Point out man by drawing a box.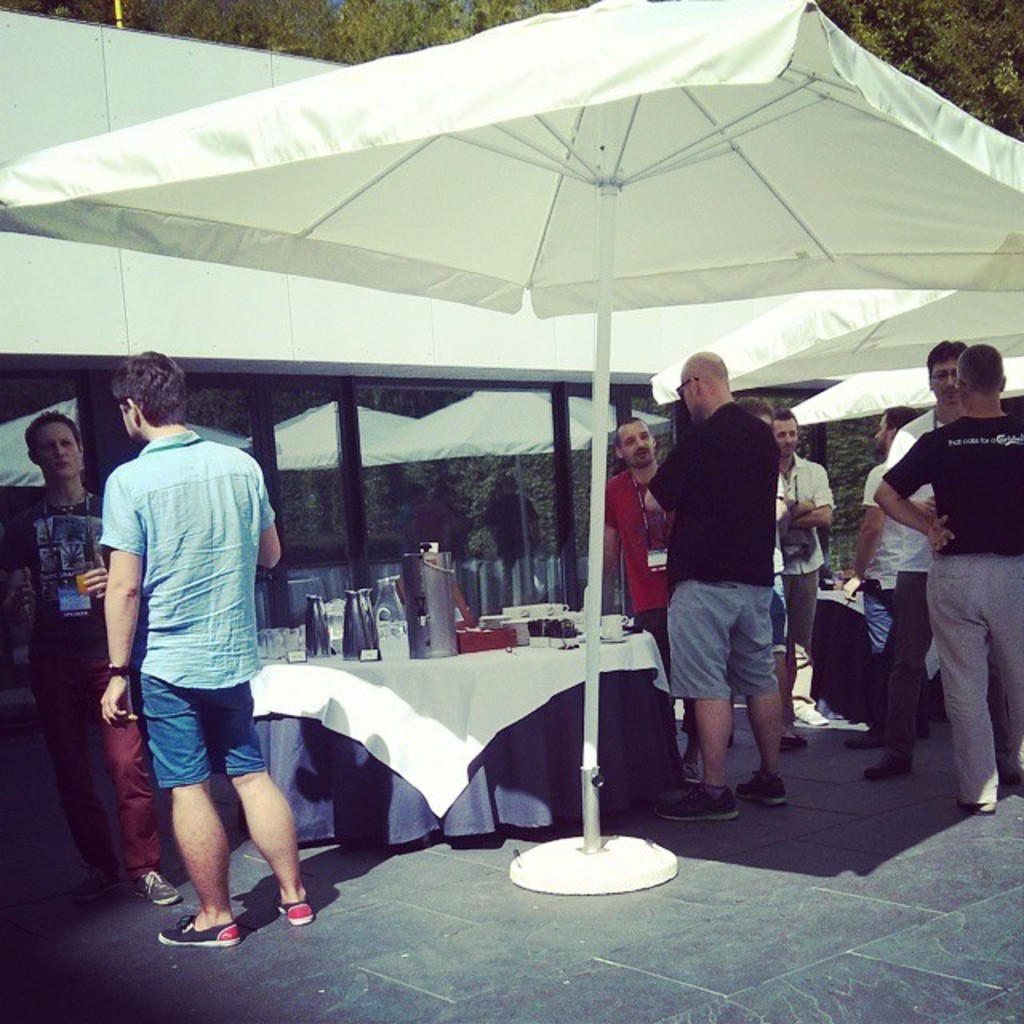
l=838, t=402, r=931, b=754.
